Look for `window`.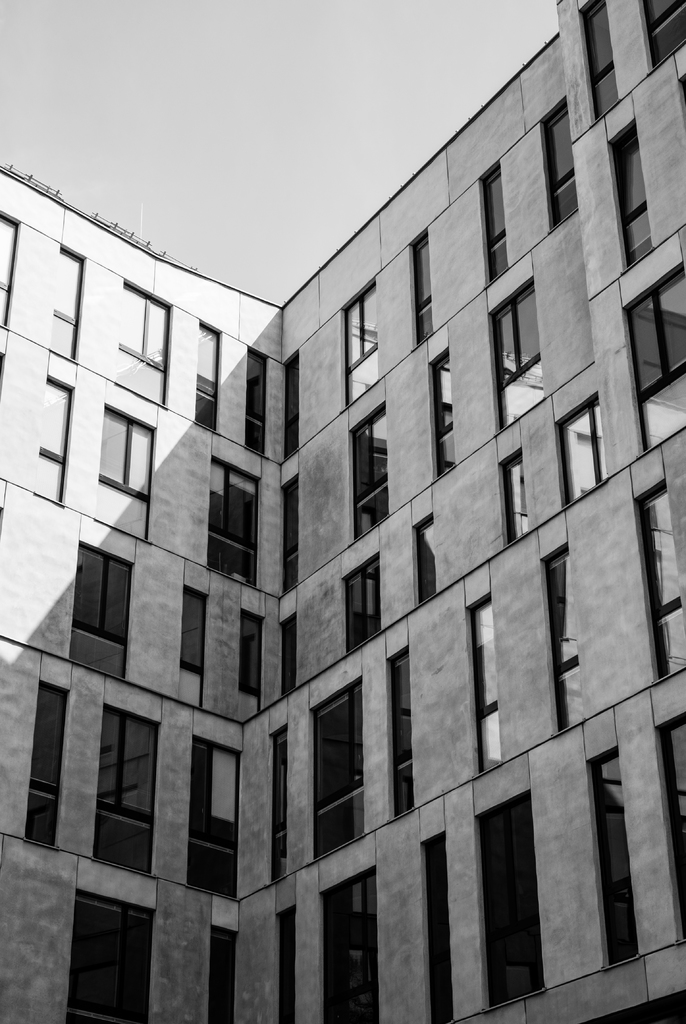
Found: Rect(209, 455, 258, 588).
